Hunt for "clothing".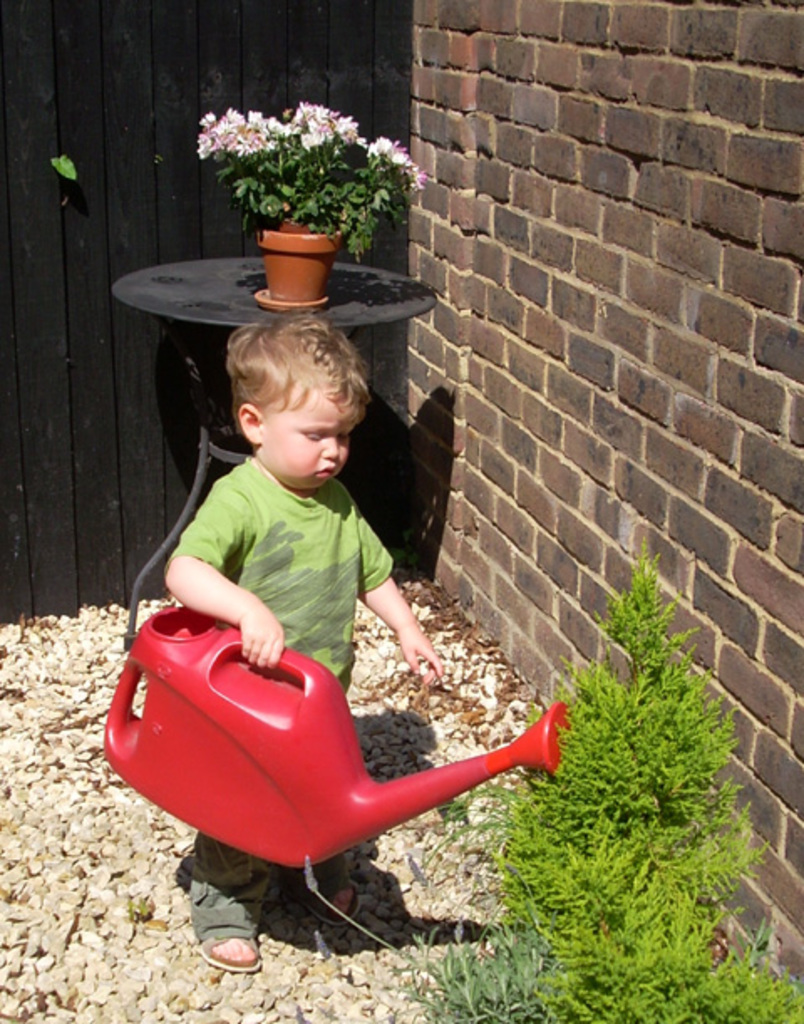
Hunted down at (161,446,400,932).
